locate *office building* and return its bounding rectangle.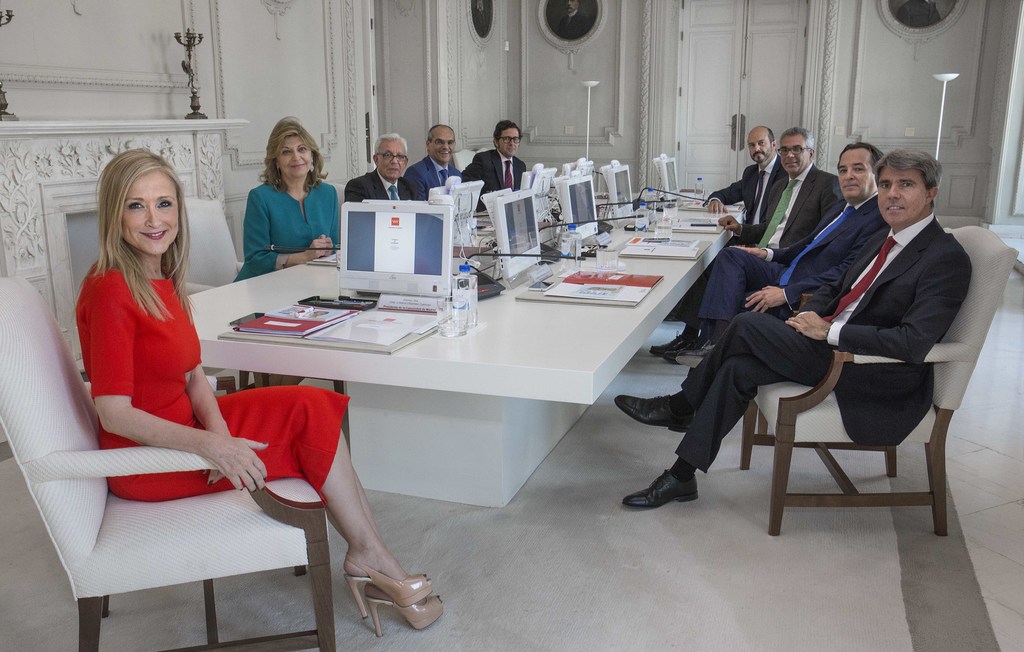
44/0/989/598.
